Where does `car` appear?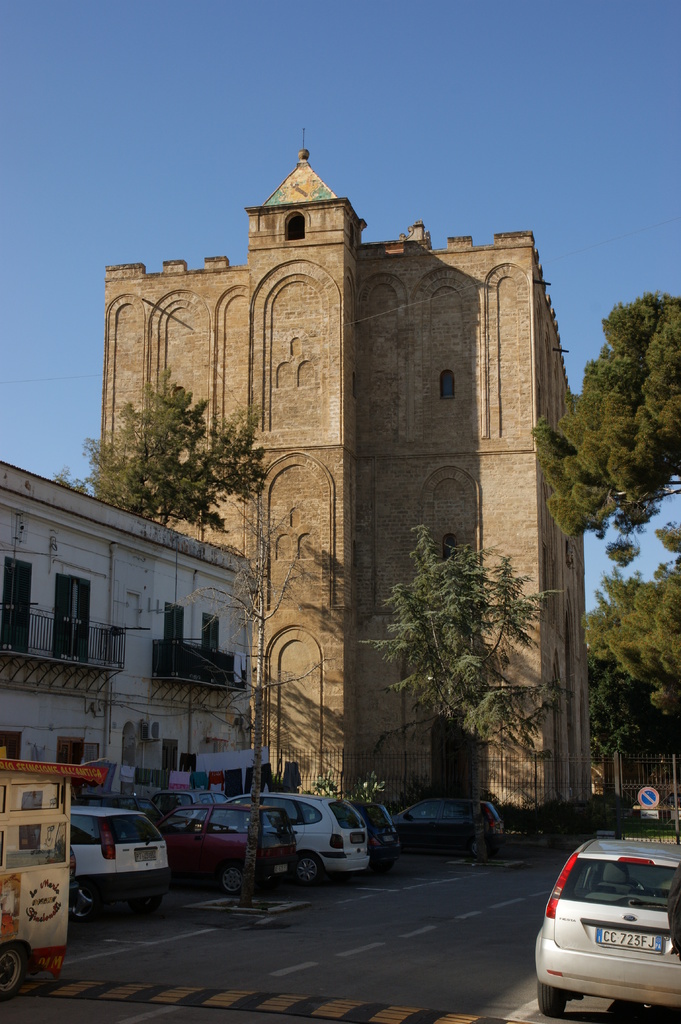
Appears at {"left": 326, "top": 785, "right": 403, "bottom": 858}.
